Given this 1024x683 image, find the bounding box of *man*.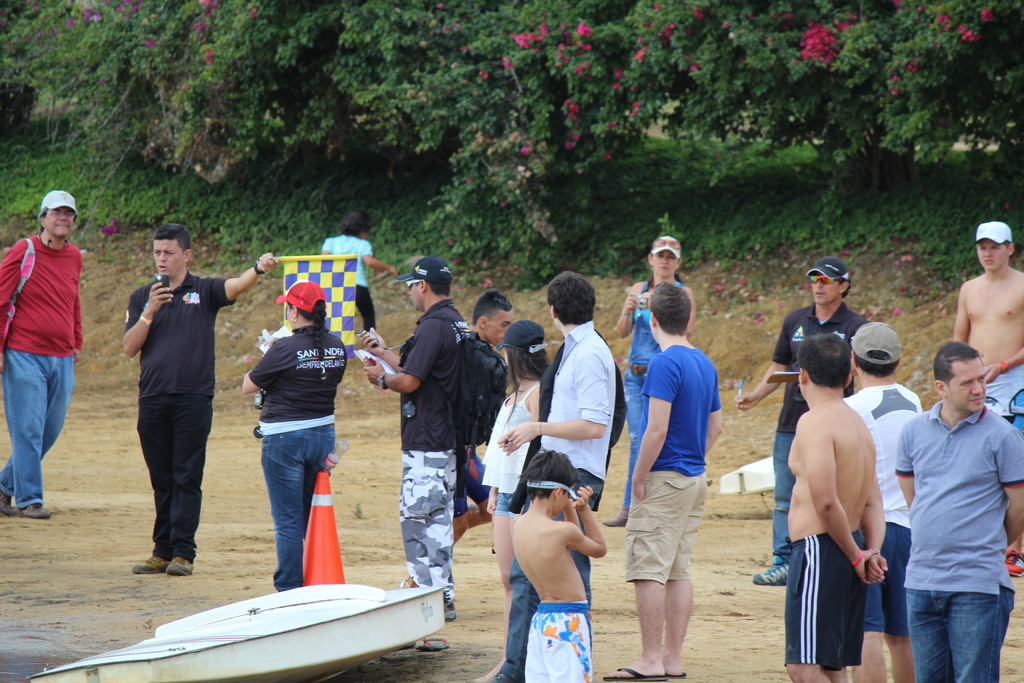
box=[844, 320, 925, 682].
